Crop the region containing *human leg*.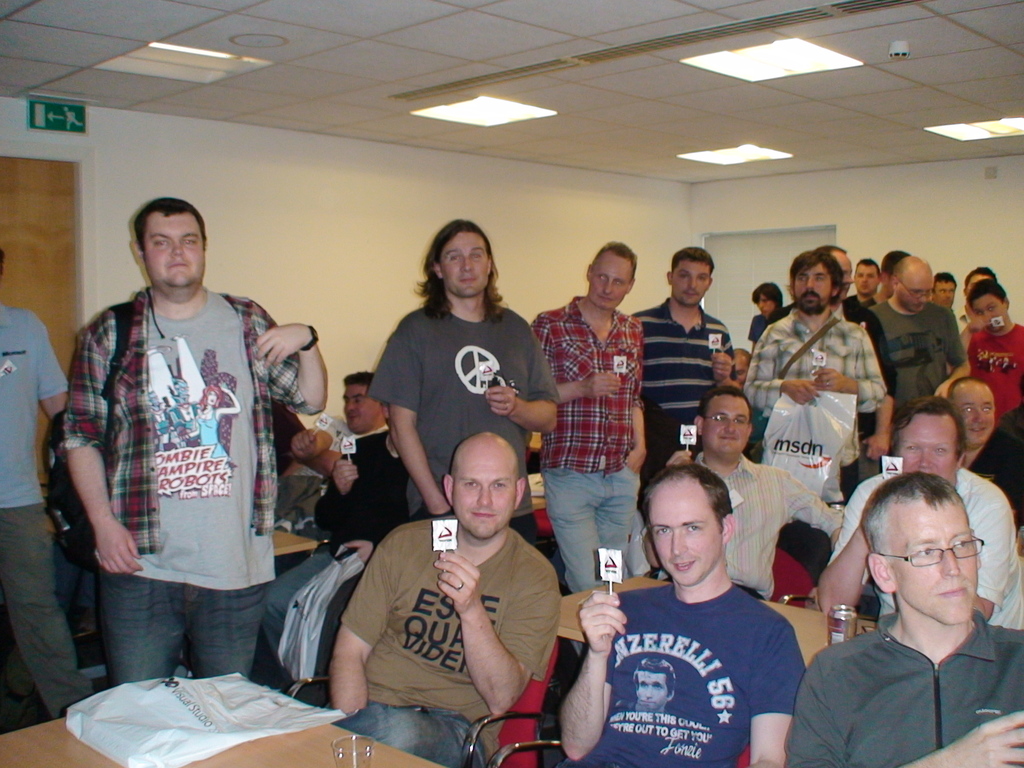
Crop region: 4:500:83:715.
